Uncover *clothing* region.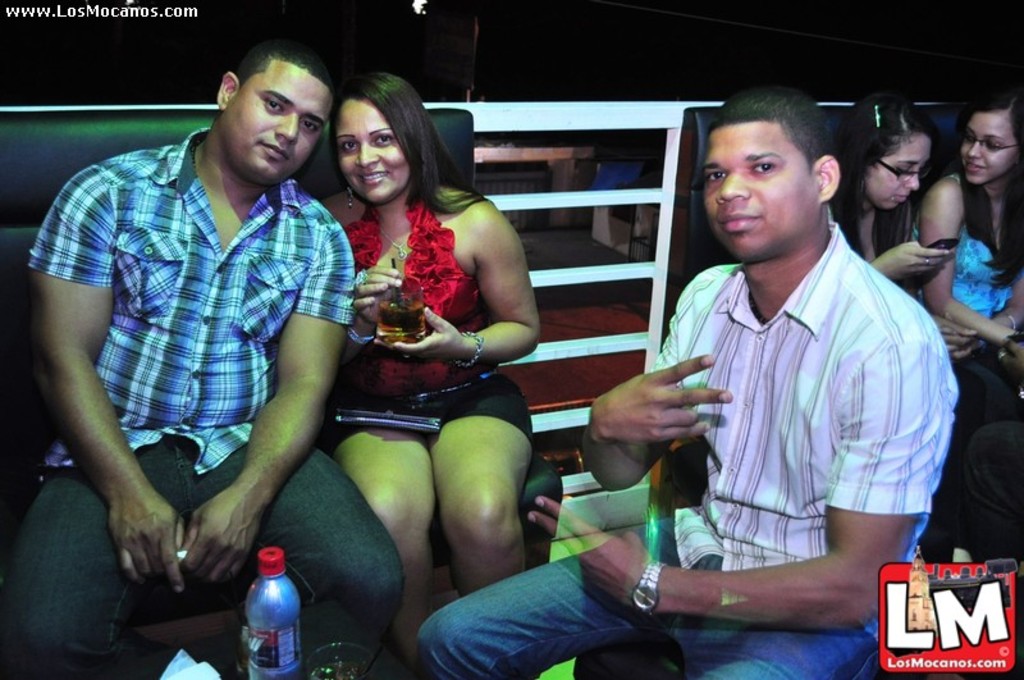
Uncovered: box=[413, 259, 959, 672].
